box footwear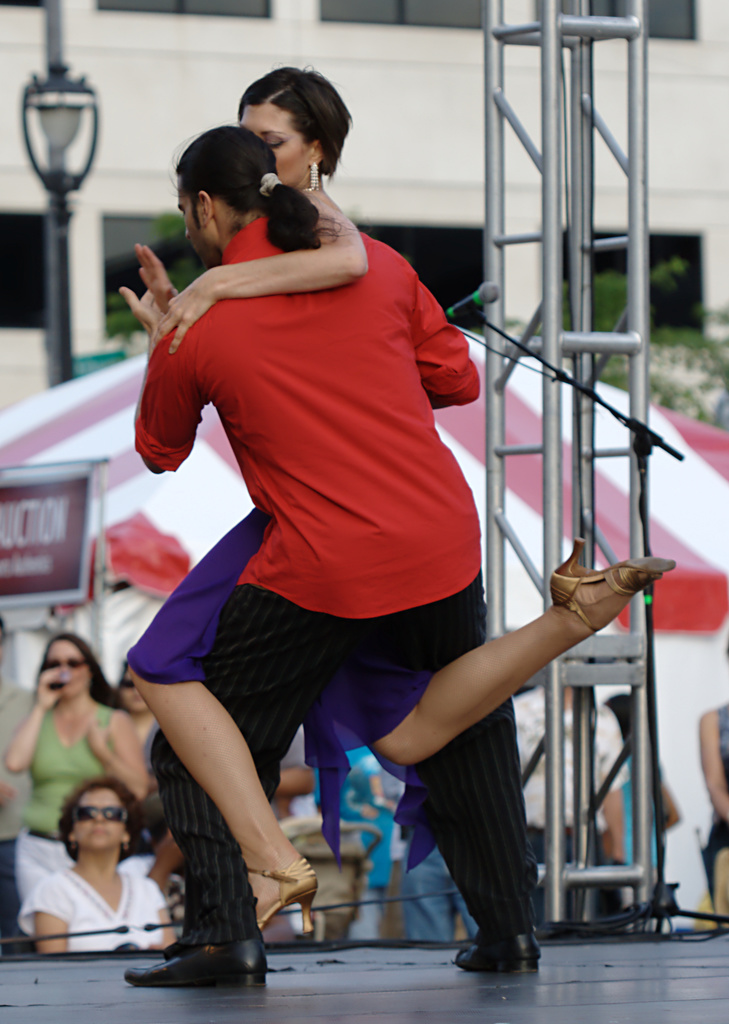
bbox=[122, 938, 268, 989]
